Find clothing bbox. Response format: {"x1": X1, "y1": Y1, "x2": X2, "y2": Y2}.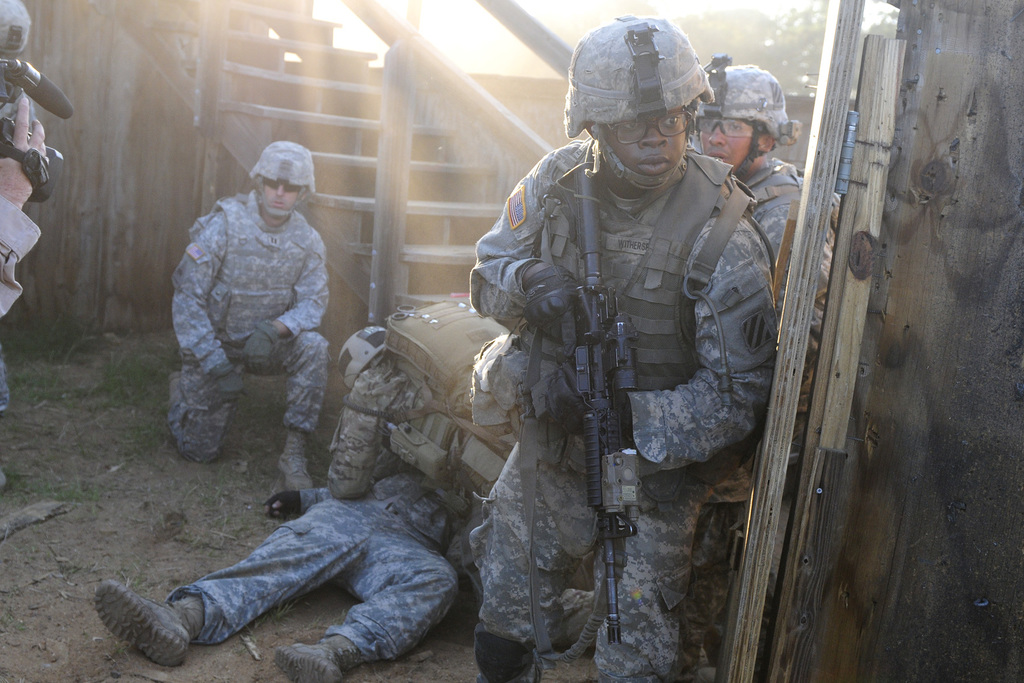
{"x1": 744, "y1": 159, "x2": 810, "y2": 258}.
